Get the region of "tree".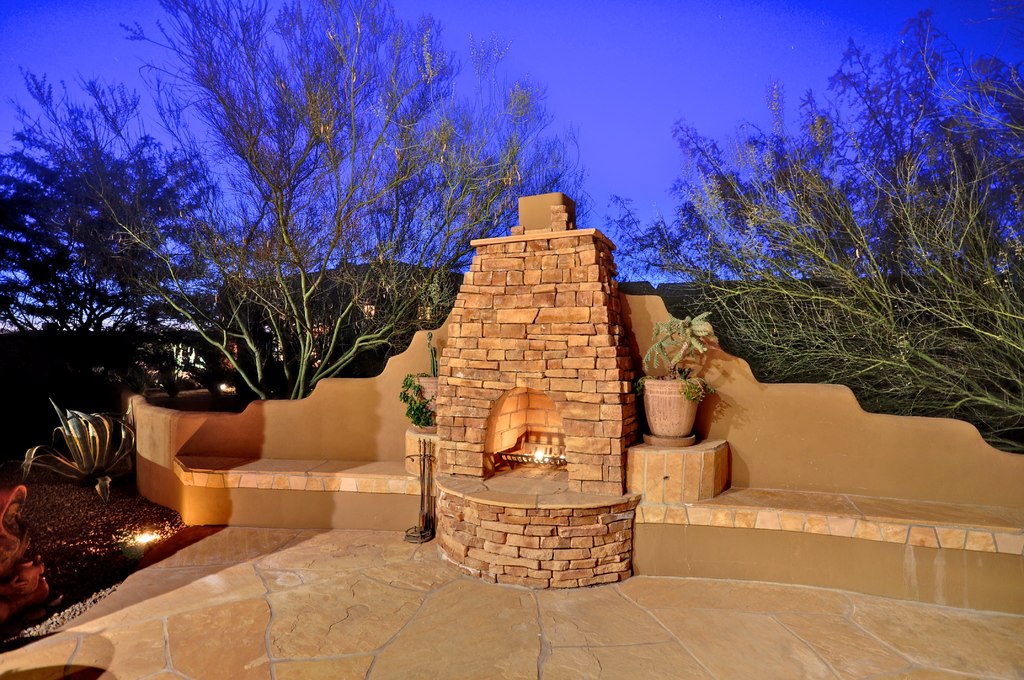
(x1=330, y1=30, x2=607, y2=395).
